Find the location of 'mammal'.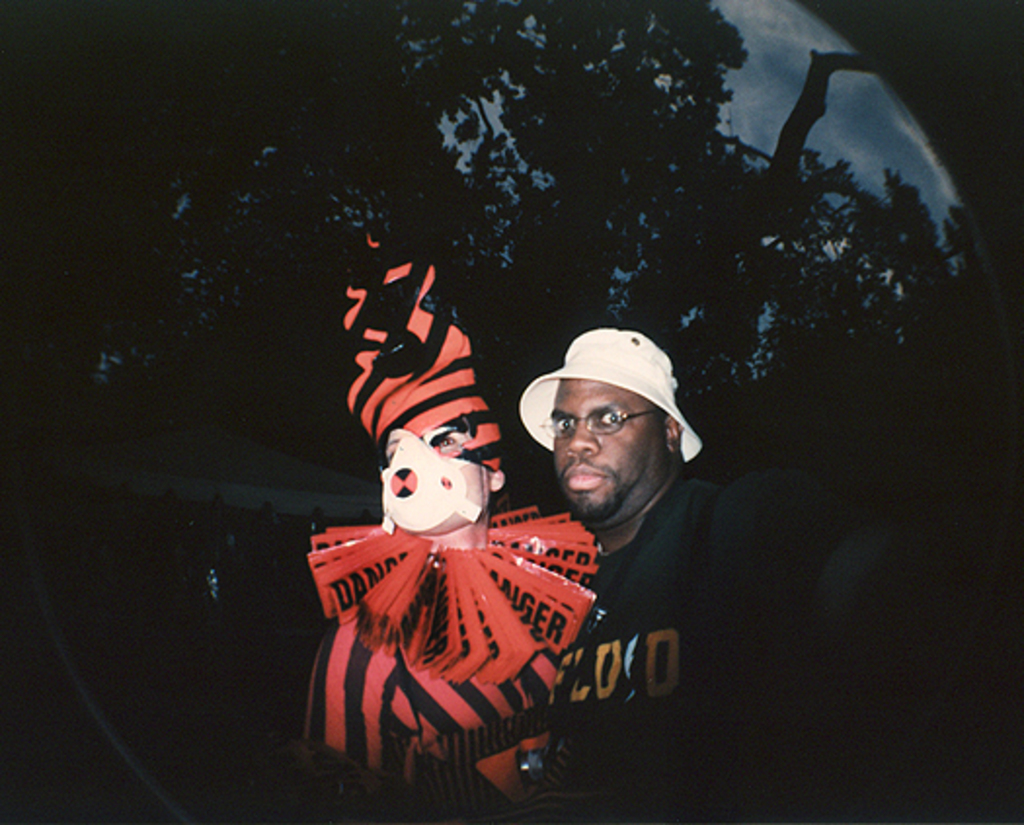
Location: pyautogui.locateOnScreen(509, 328, 1022, 823).
